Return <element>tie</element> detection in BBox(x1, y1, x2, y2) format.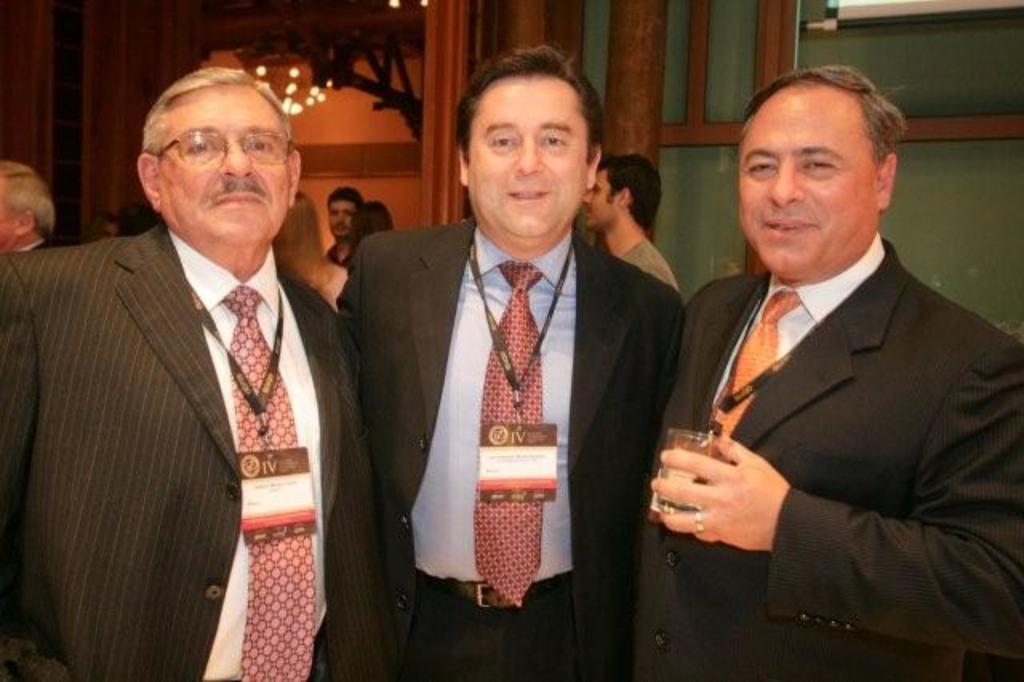
BBox(709, 293, 798, 456).
